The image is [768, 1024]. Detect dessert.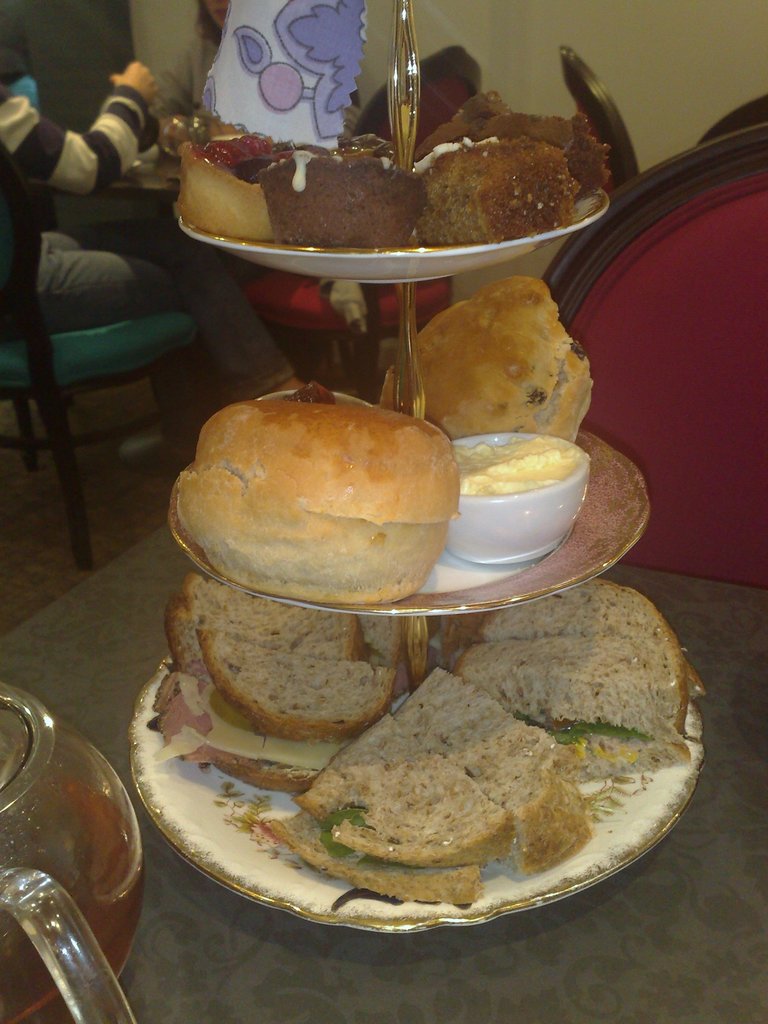
Detection: crop(204, 616, 428, 739).
